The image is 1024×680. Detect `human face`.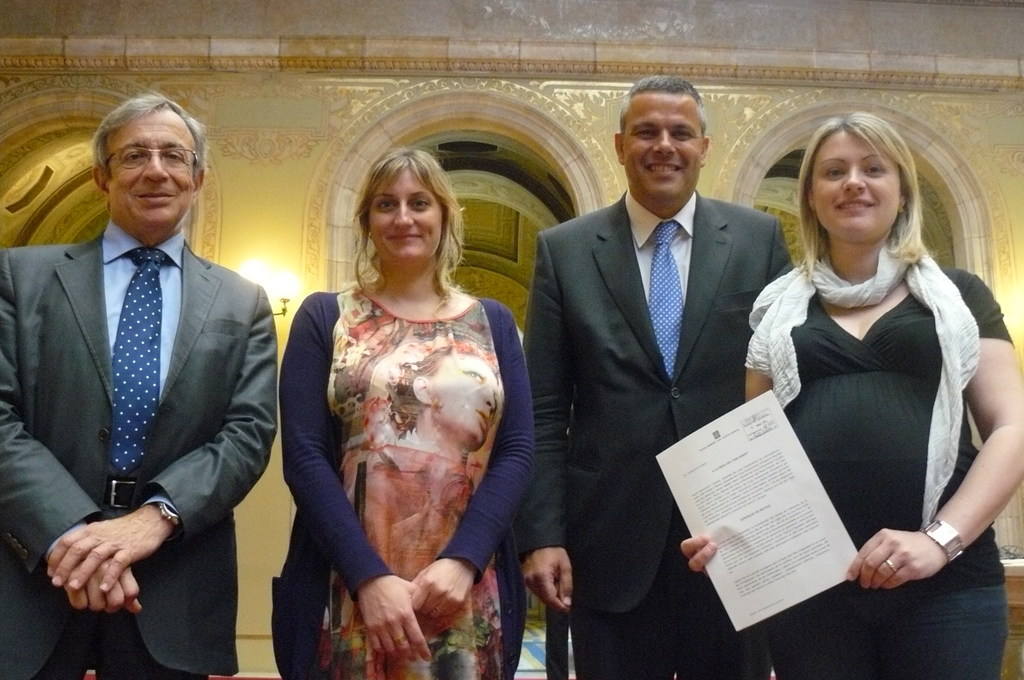
Detection: [108,102,196,234].
